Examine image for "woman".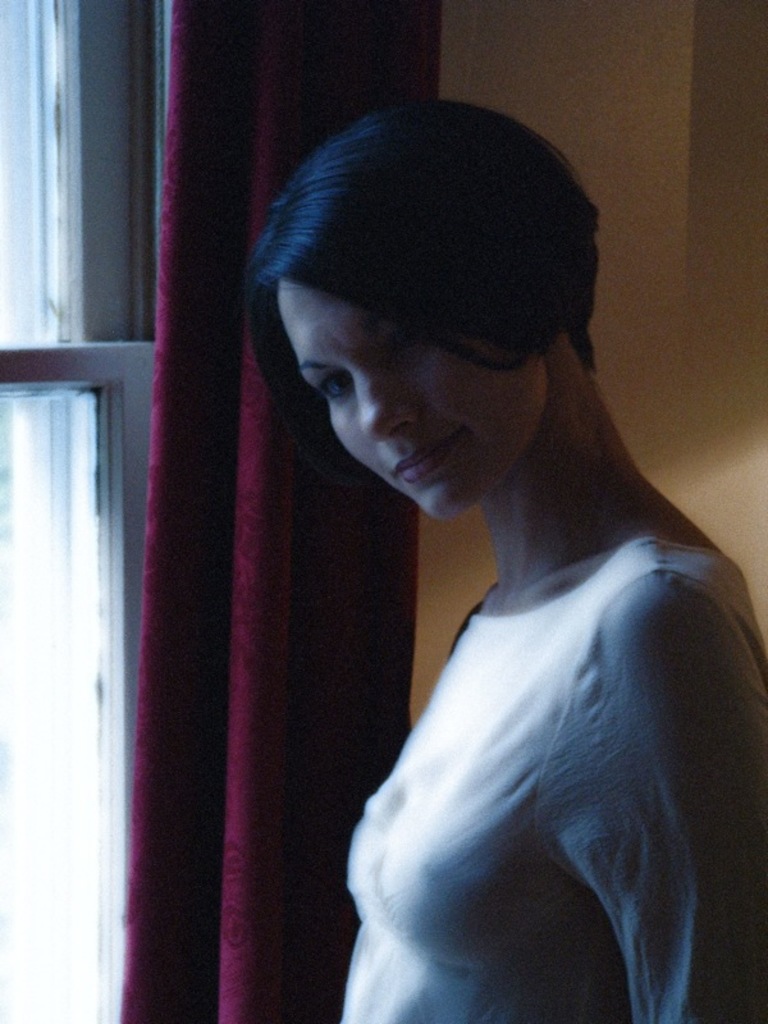
Examination result: left=205, top=90, right=760, bottom=1020.
